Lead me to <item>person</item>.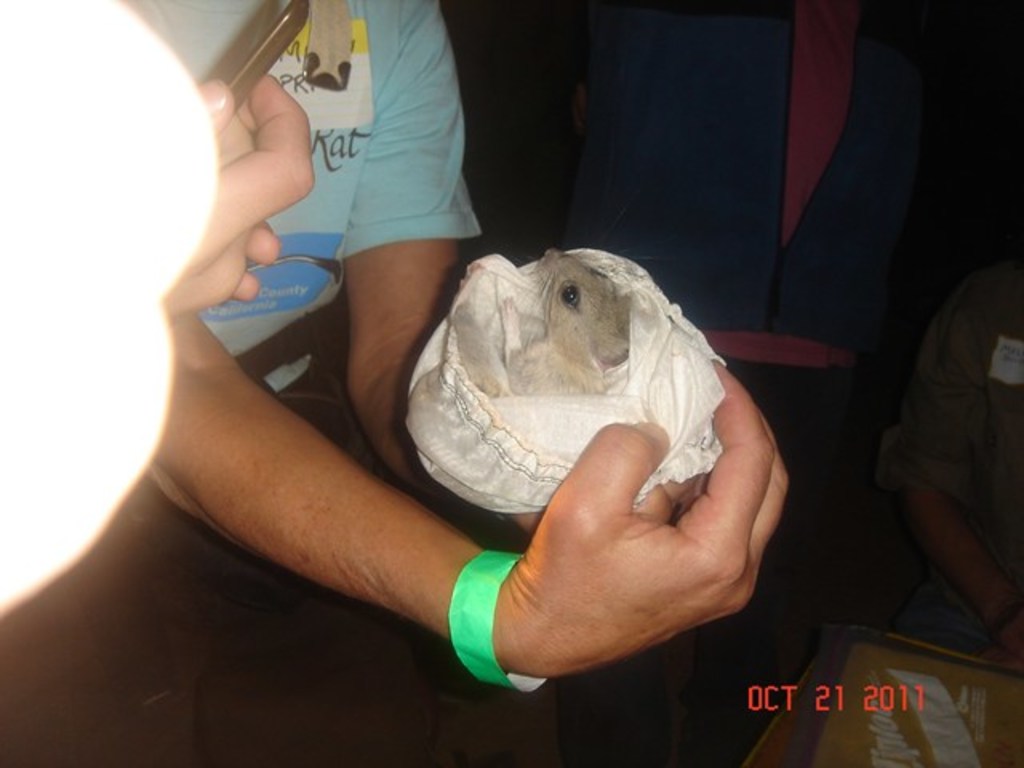
Lead to [x1=104, y1=0, x2=786, y2=715].
